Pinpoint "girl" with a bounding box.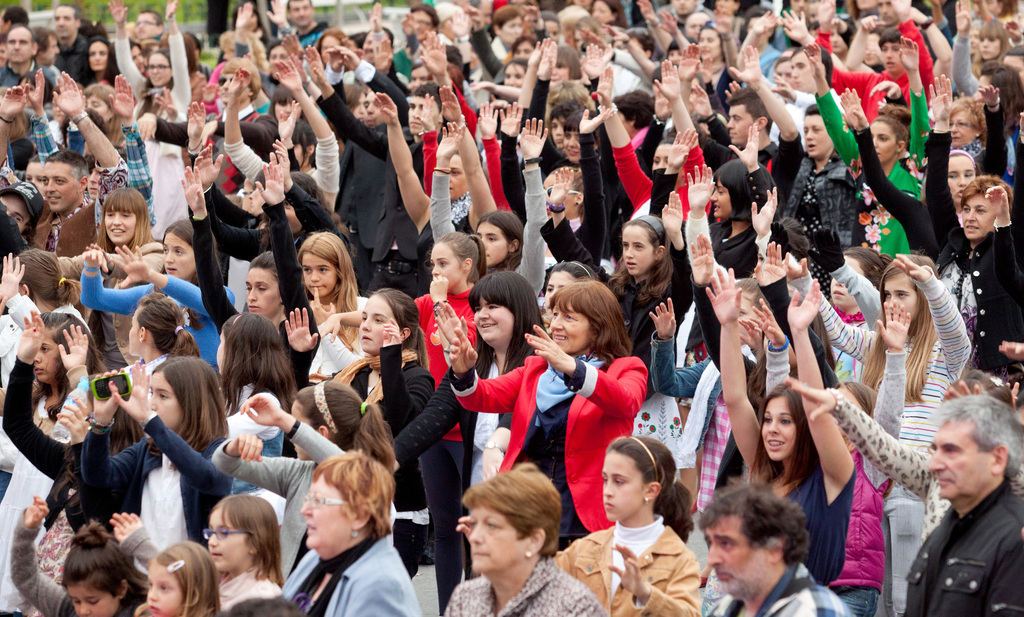
box(0, 85, 49, 195).
